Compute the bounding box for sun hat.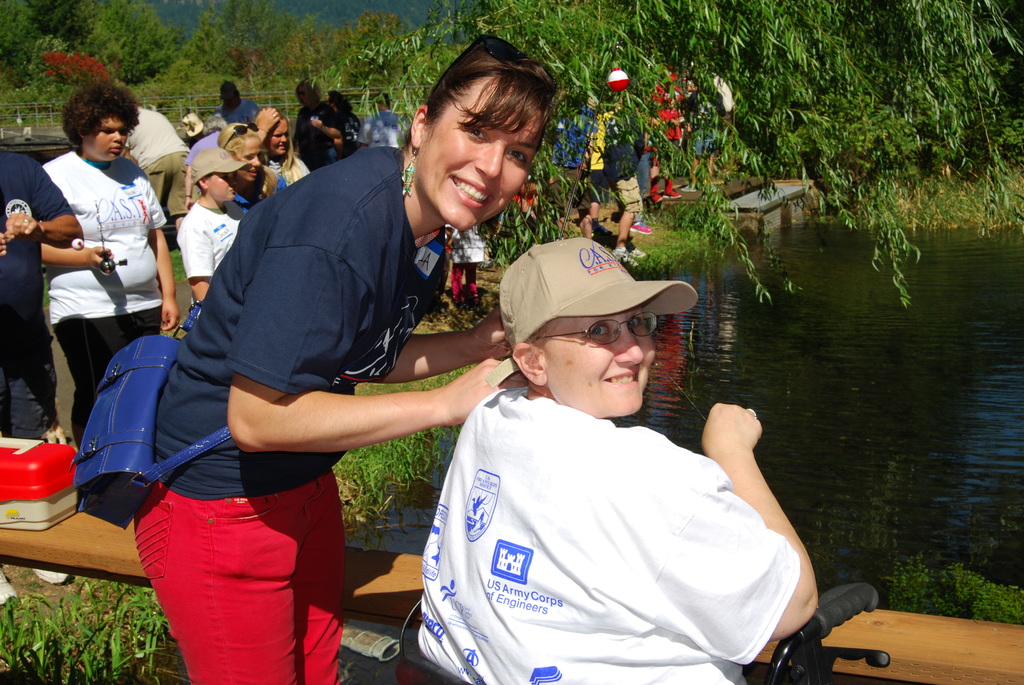
(192,147,252,185).
